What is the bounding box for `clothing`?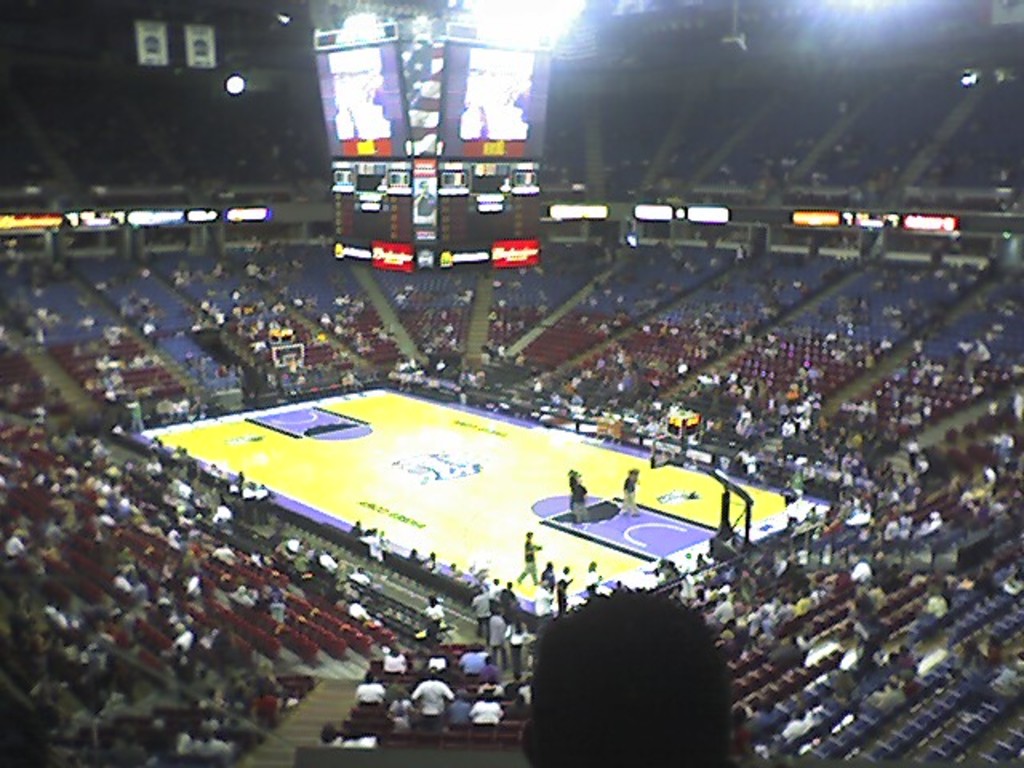
bbox=[176, 738, 234, 758].
